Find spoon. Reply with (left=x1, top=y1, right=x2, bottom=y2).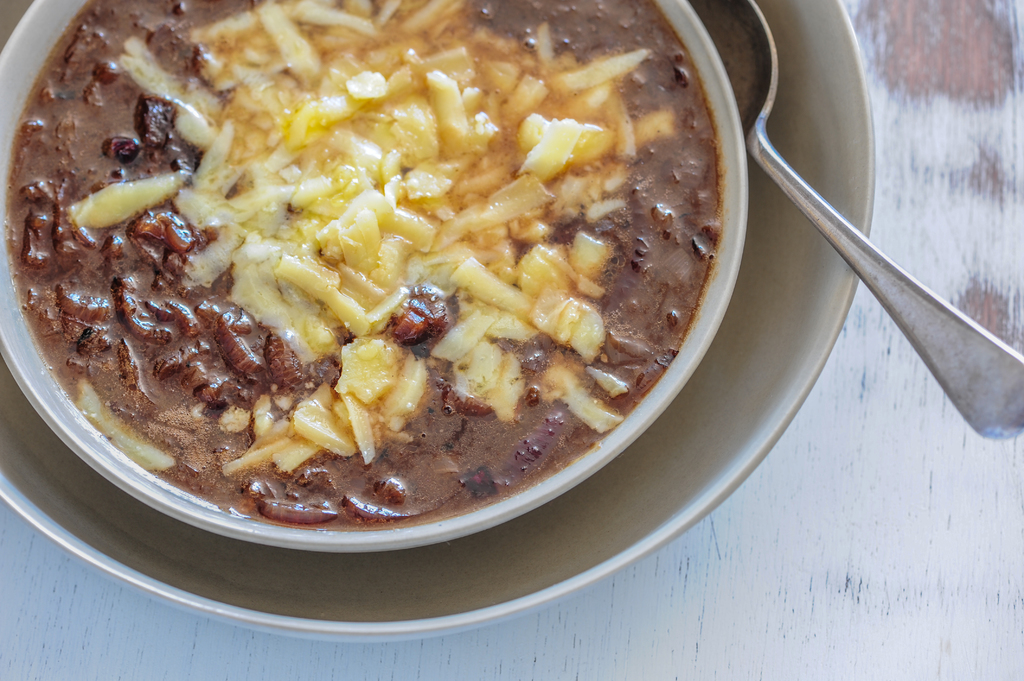
(left=685, top=0, right=1023, bottom=438).
